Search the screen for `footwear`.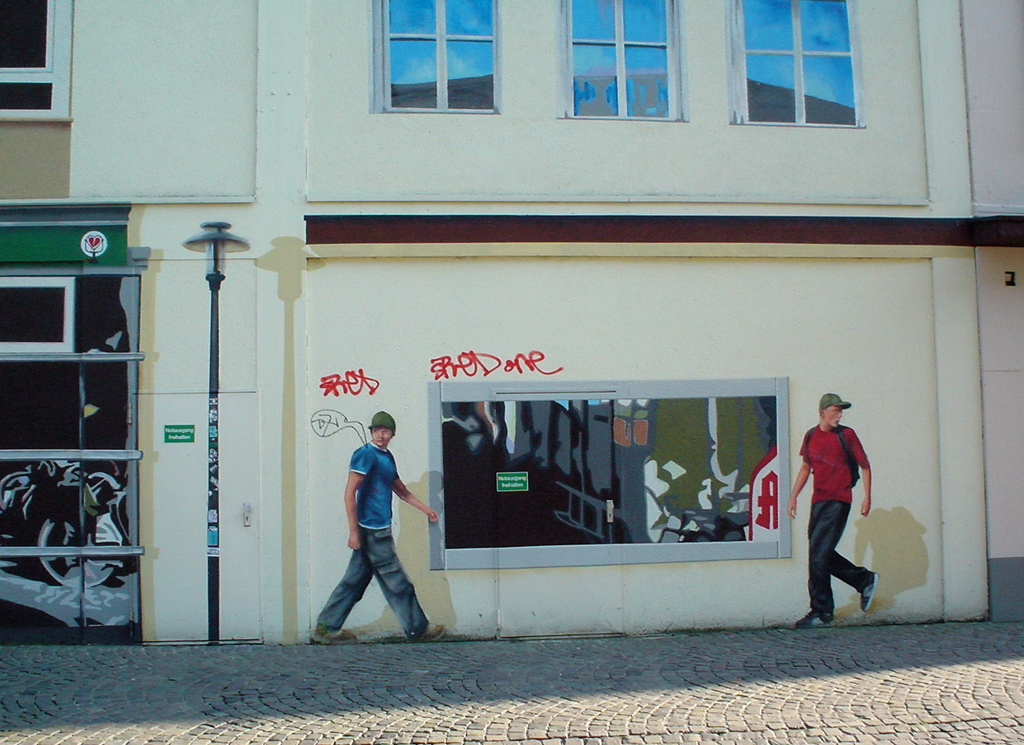
Found at crop(405, 620, 444, 642).
